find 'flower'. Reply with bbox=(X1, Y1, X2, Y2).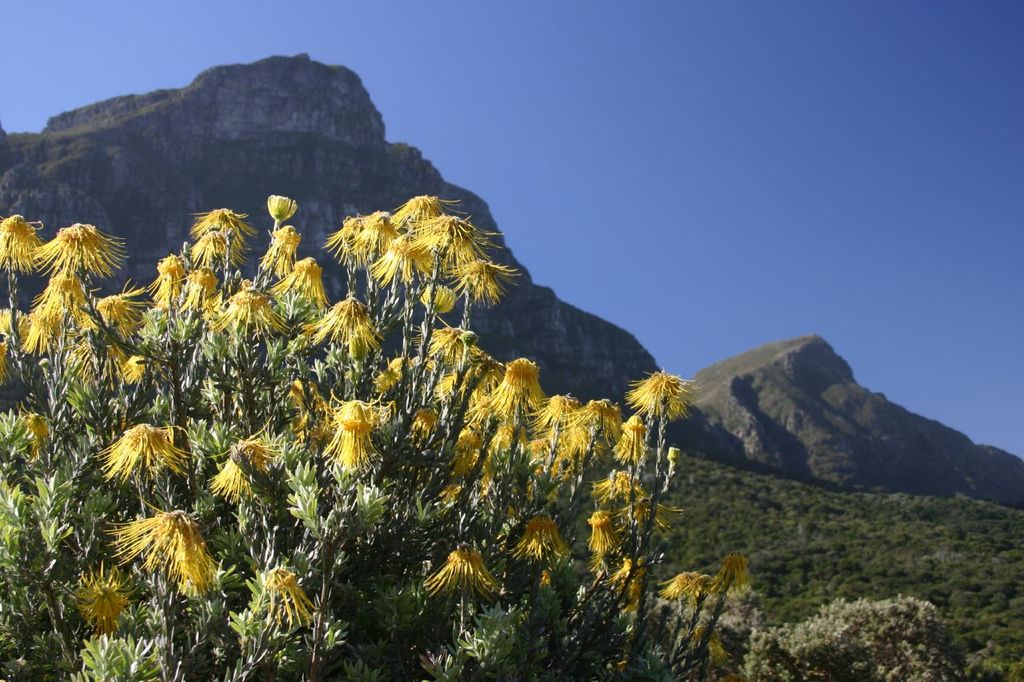
bbox=(493, 356, 557, 409).
